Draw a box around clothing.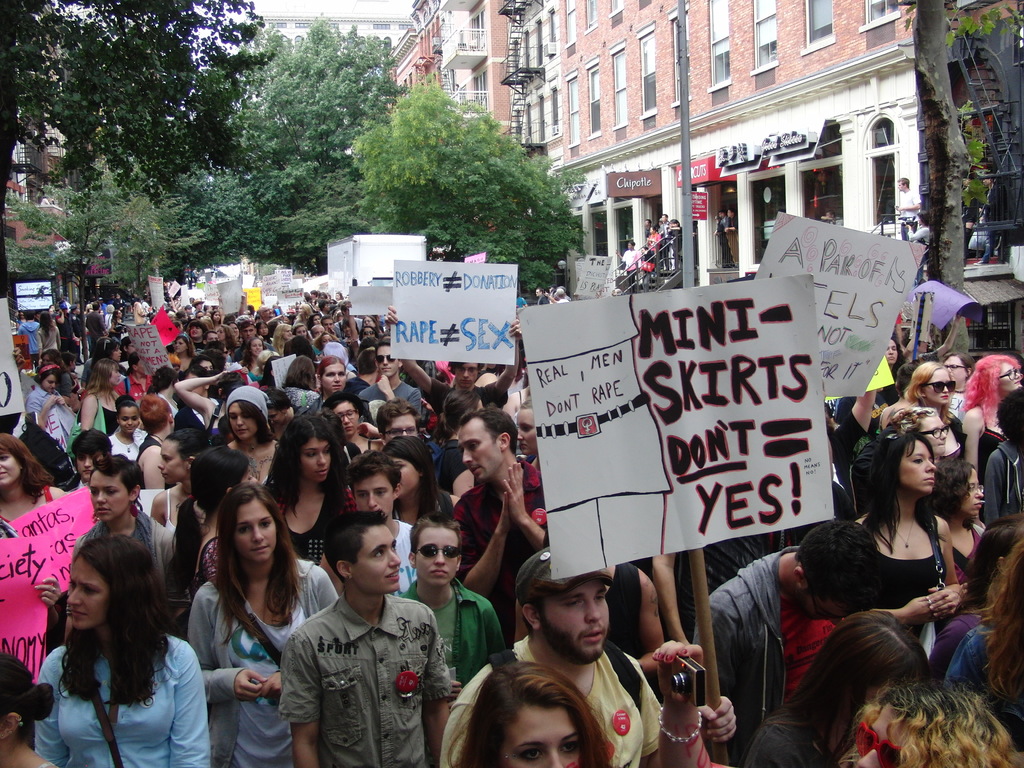
358,374,420,431.
